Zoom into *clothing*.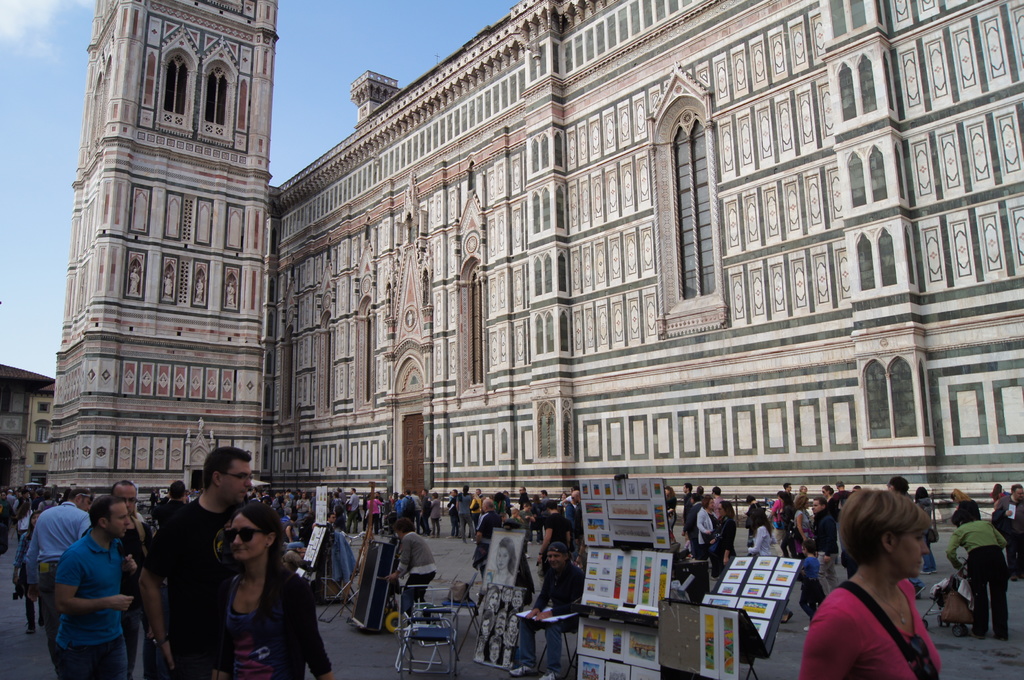
Zoom target: {"left": 772, "top": 498, "right": 785, "bottom": 547}.
